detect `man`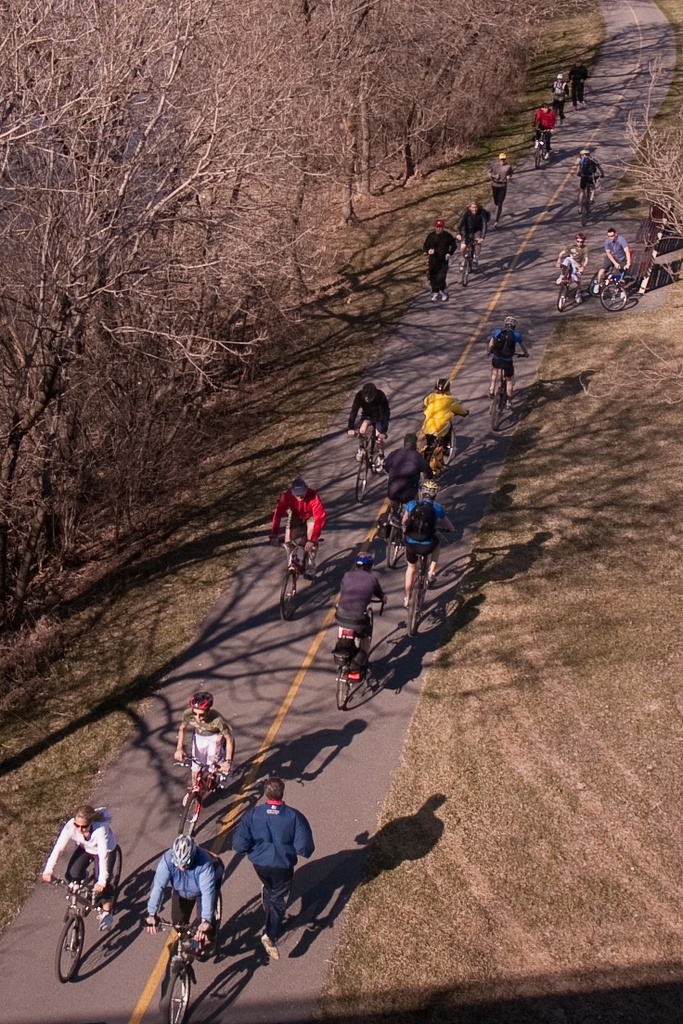
crop(171, 688, 238, 796)
